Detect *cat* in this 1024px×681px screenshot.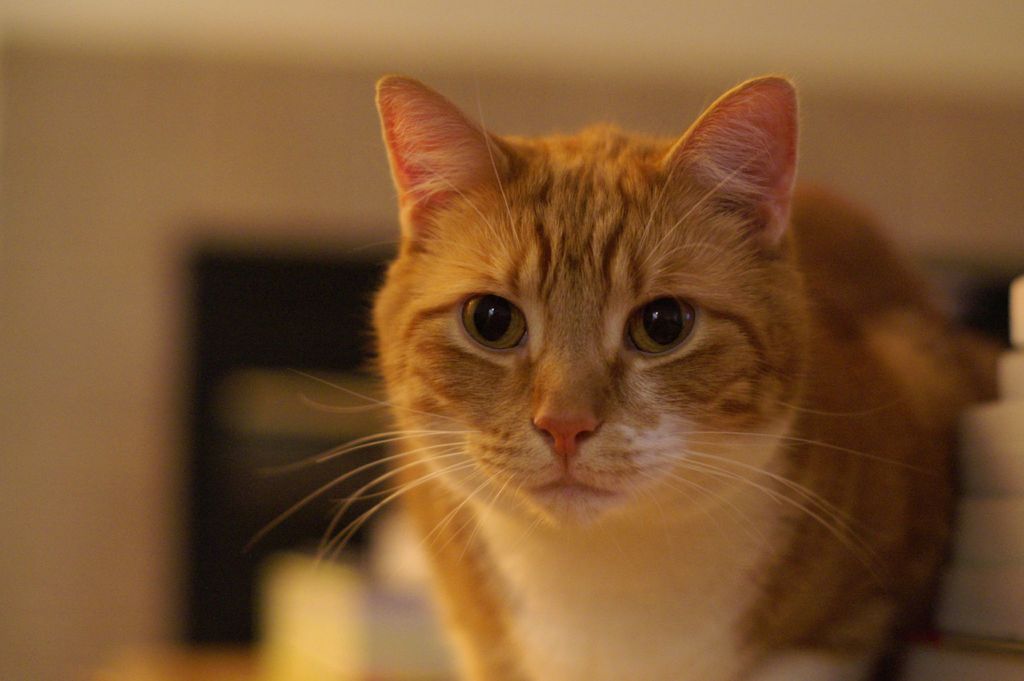
Detection: 241/69/1000/680.
